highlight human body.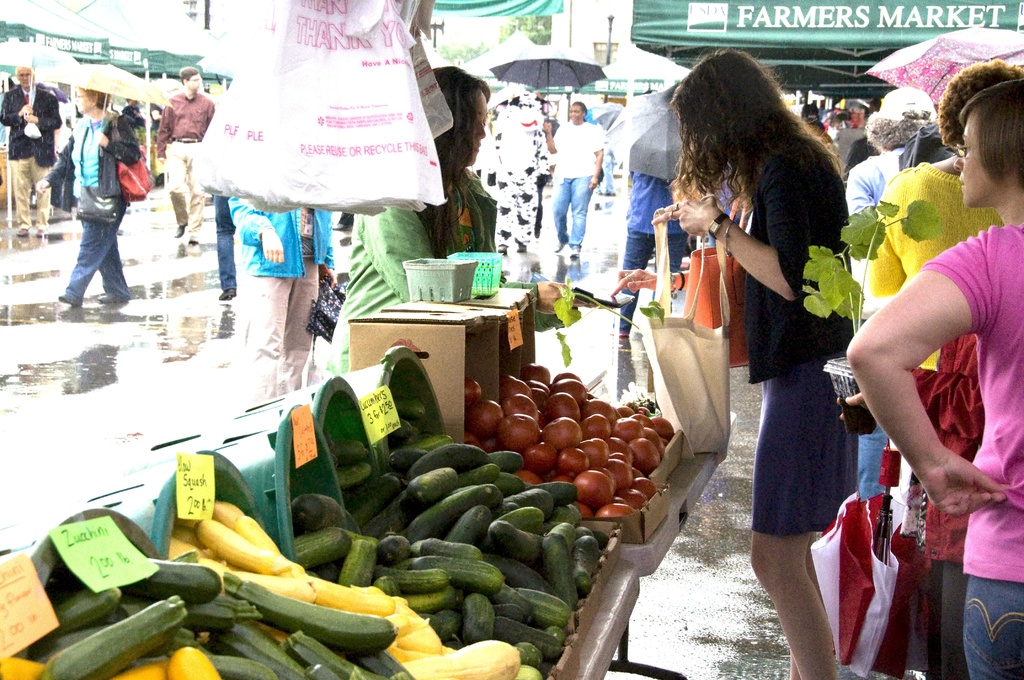
Highlighted region: (36,89,138,304).
